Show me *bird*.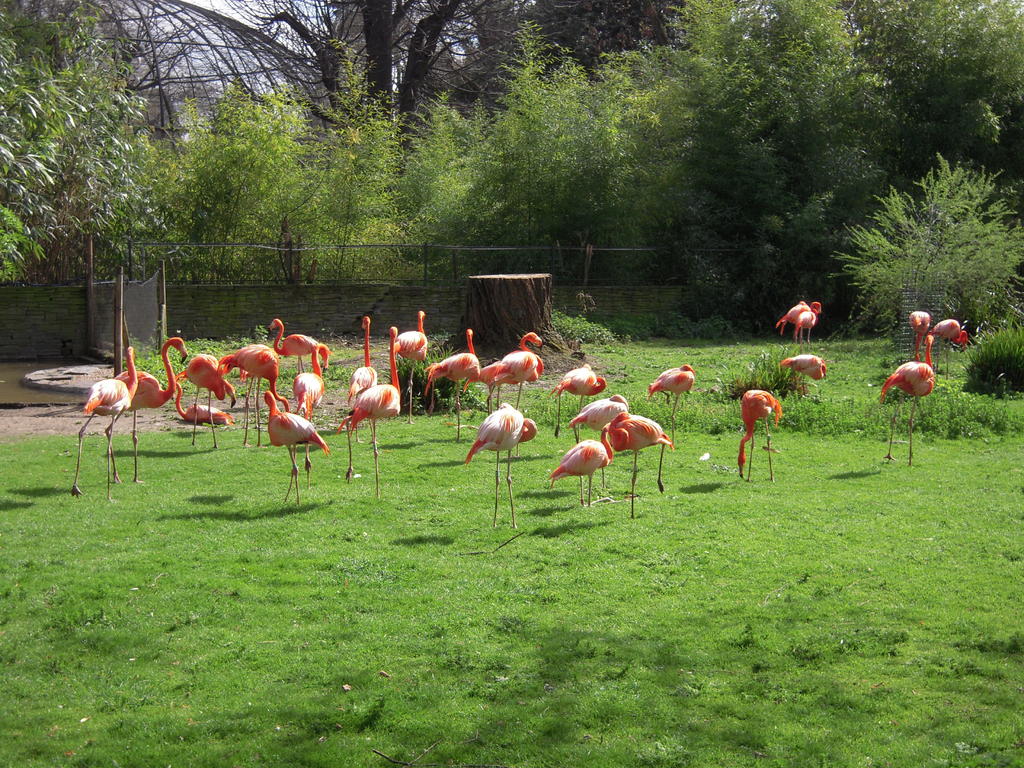
*bird* is here: region(735, 397, 787, 476).
